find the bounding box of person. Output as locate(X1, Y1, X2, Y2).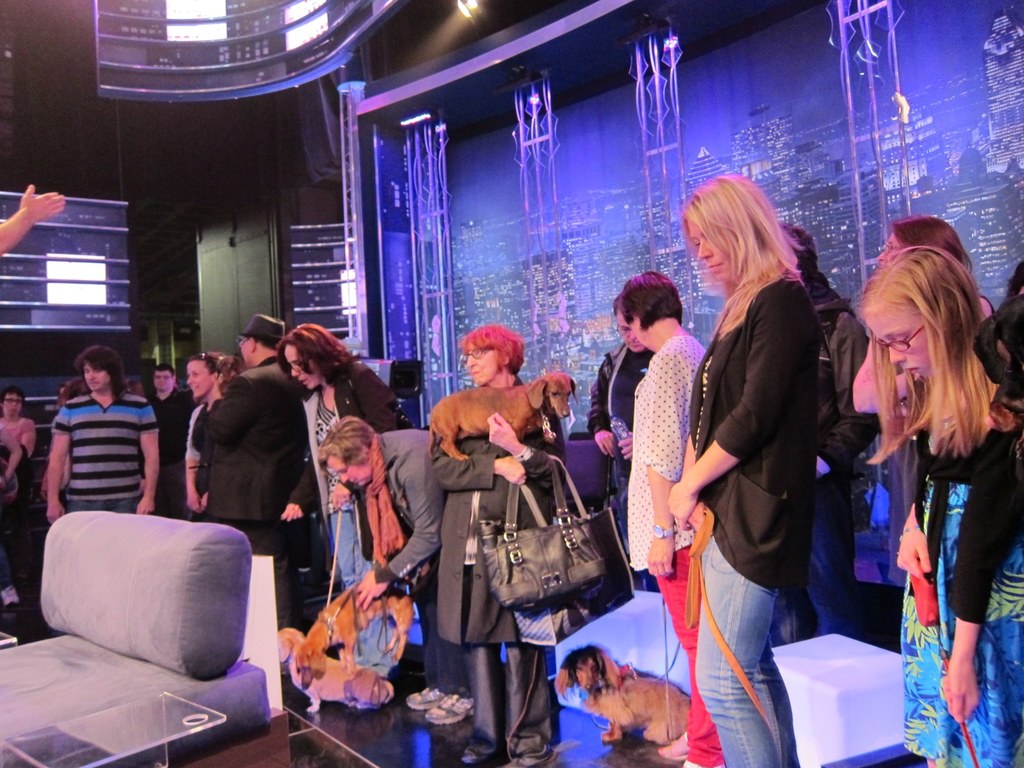
locate(615, 266, 729, 767).
